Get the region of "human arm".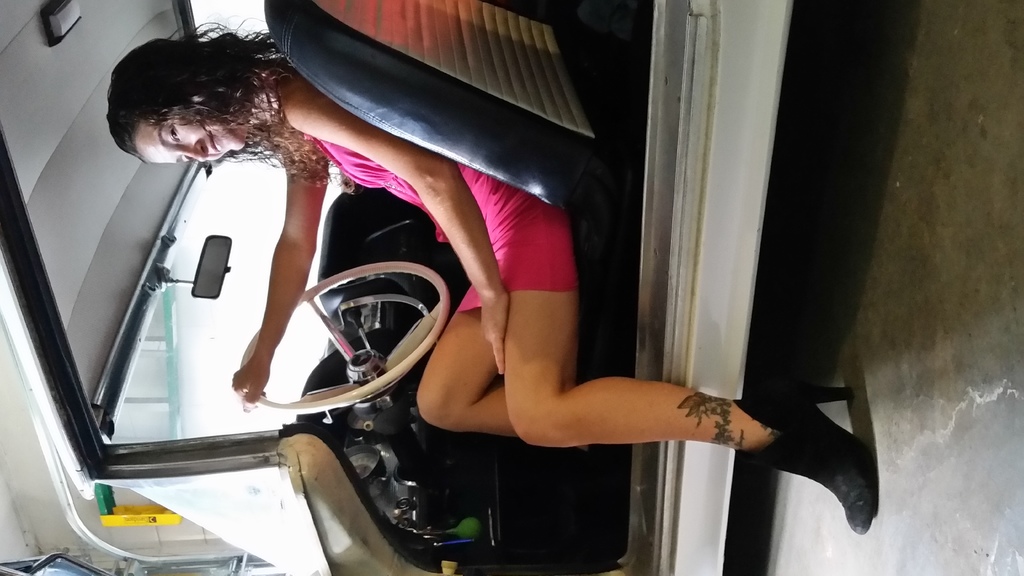
rect(218, 131, 330, 404).
